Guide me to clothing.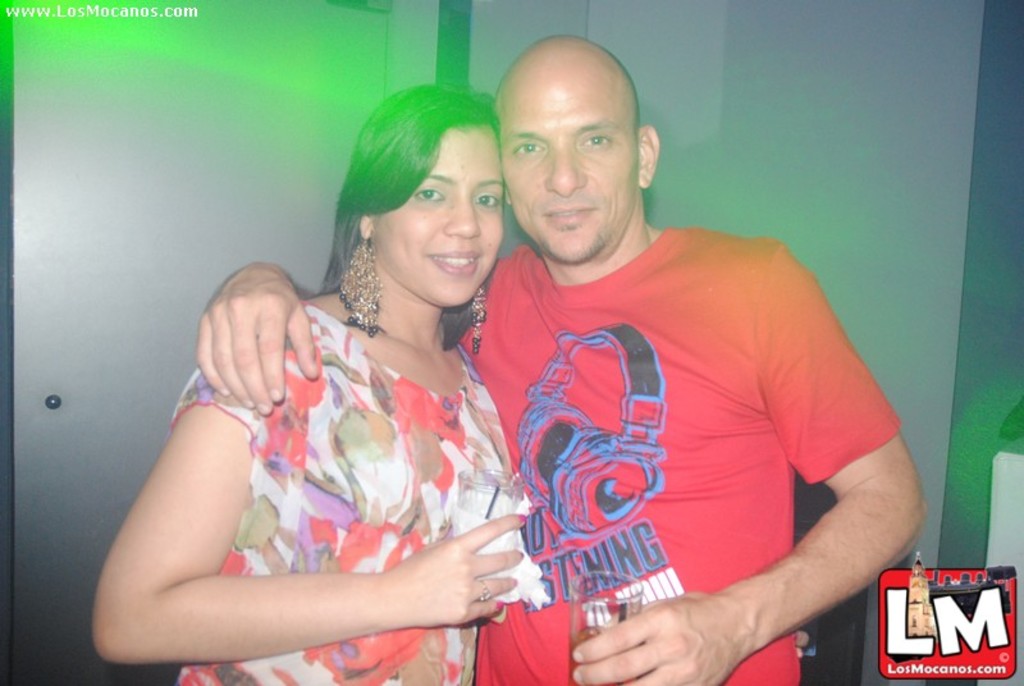
Guidance: BBox(445, 227, 895, 685).
